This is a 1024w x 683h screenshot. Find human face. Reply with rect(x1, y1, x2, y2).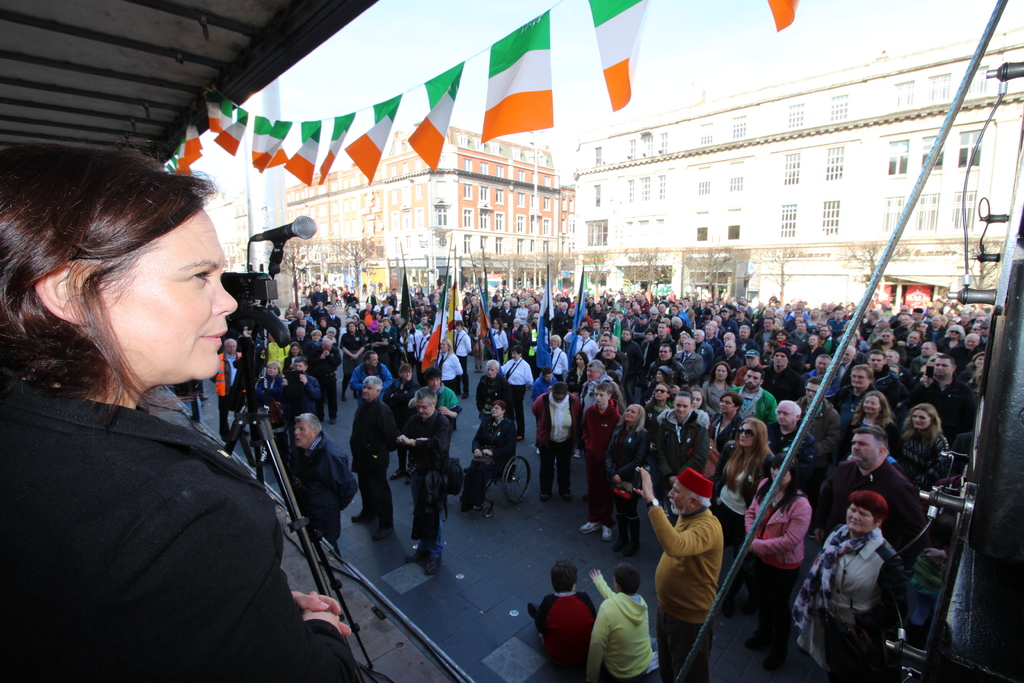
rect(426, 403, 434, 415).
